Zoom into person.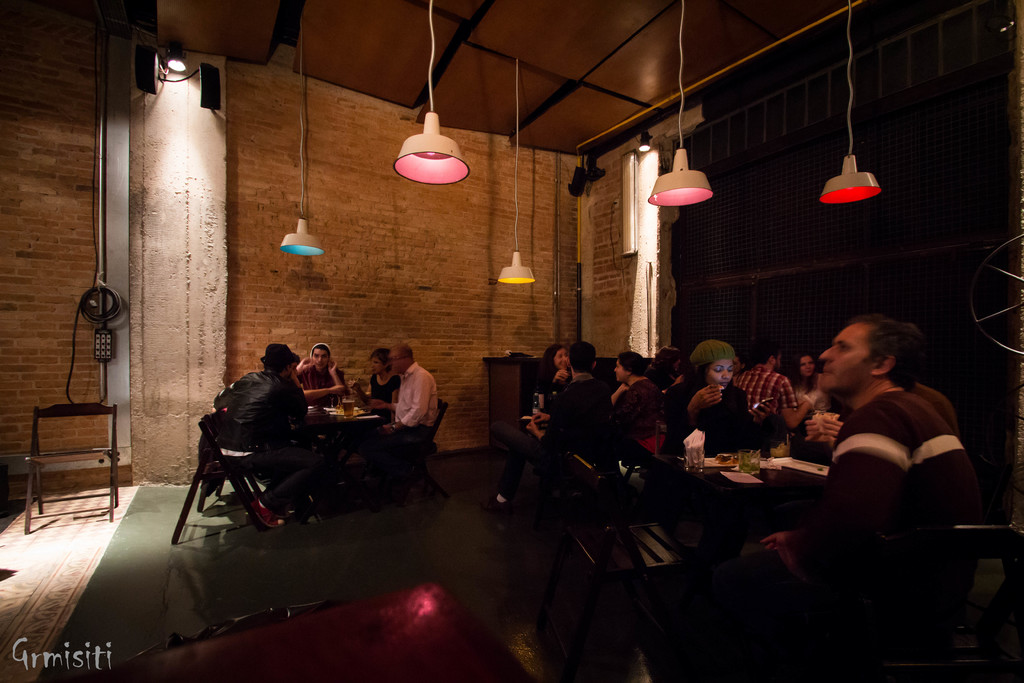
Zoom target: left=369, top=342, right=434, bottom=442.
